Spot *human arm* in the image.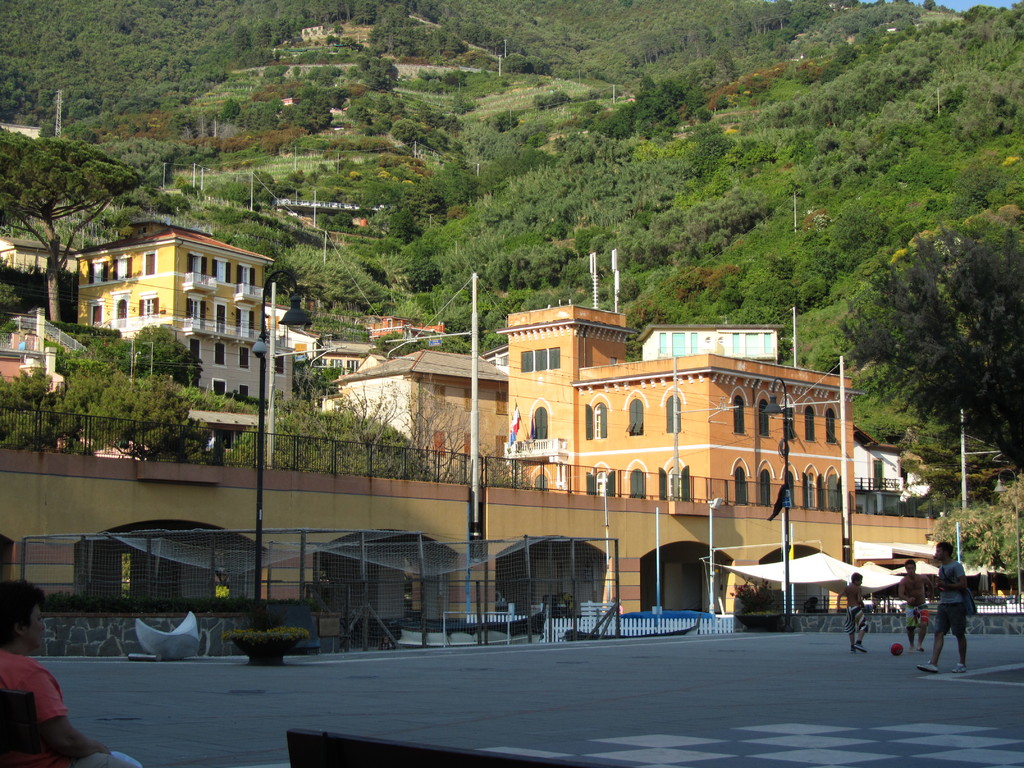
*human arm* found at locate(900, 582, 918, 605).
